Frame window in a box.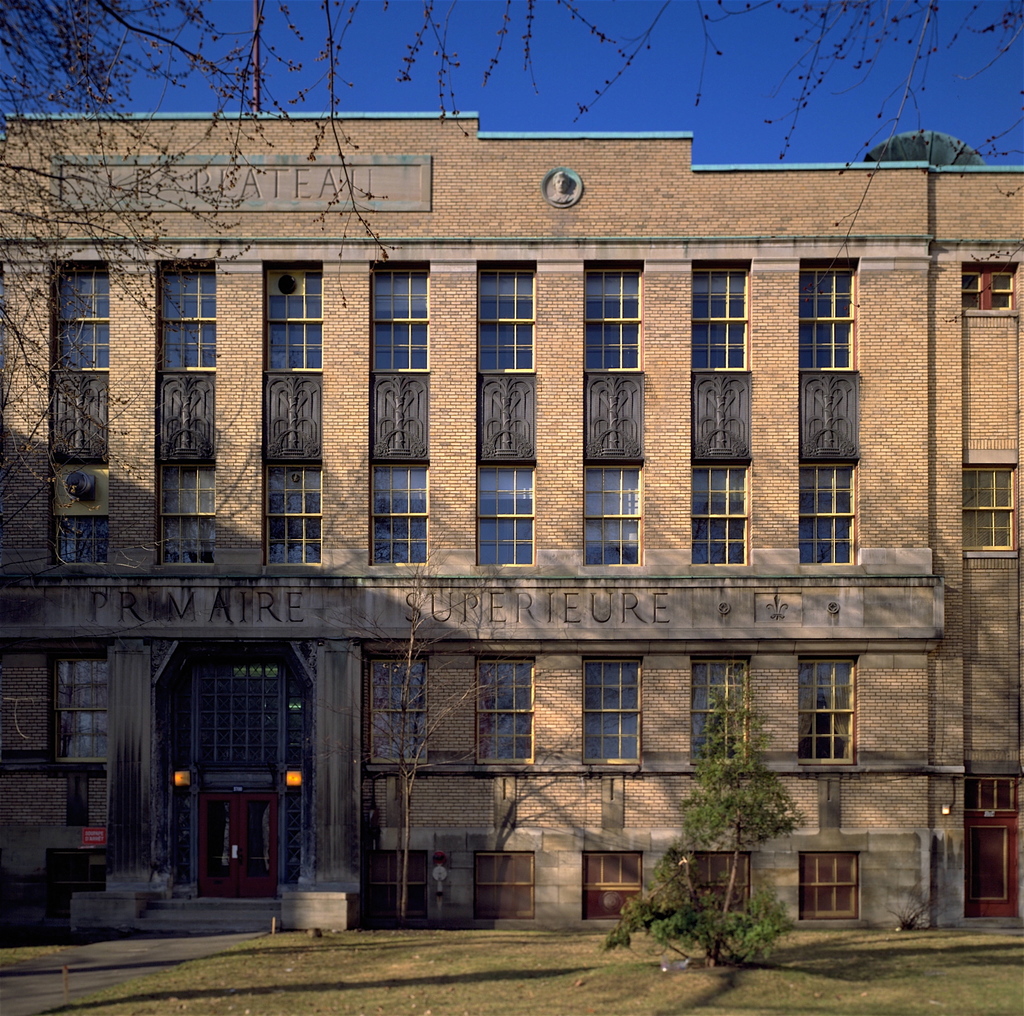
<bbox>962, 773, 1016, 814</bbox>.
